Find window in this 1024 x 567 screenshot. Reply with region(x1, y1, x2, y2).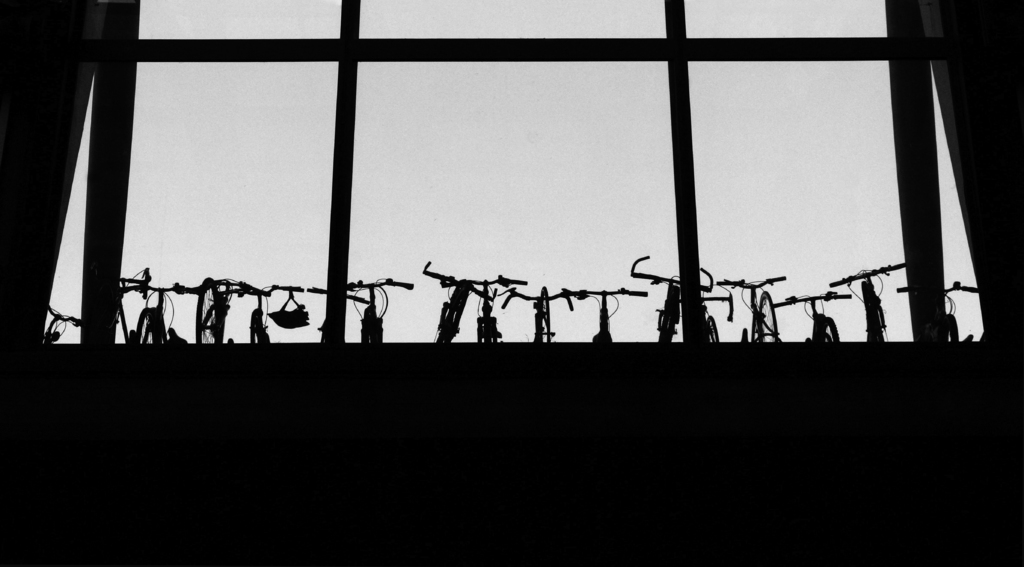
region(353, 44, 684, 343).
